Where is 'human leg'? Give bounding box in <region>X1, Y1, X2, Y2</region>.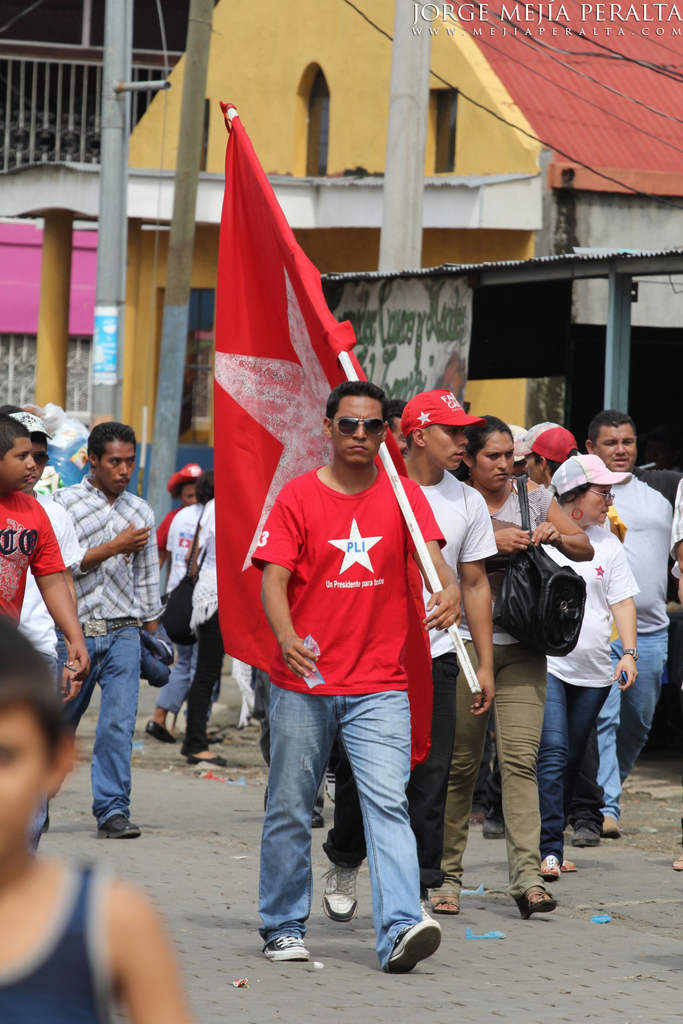
<region>54, 612, 105, 735</region>.
